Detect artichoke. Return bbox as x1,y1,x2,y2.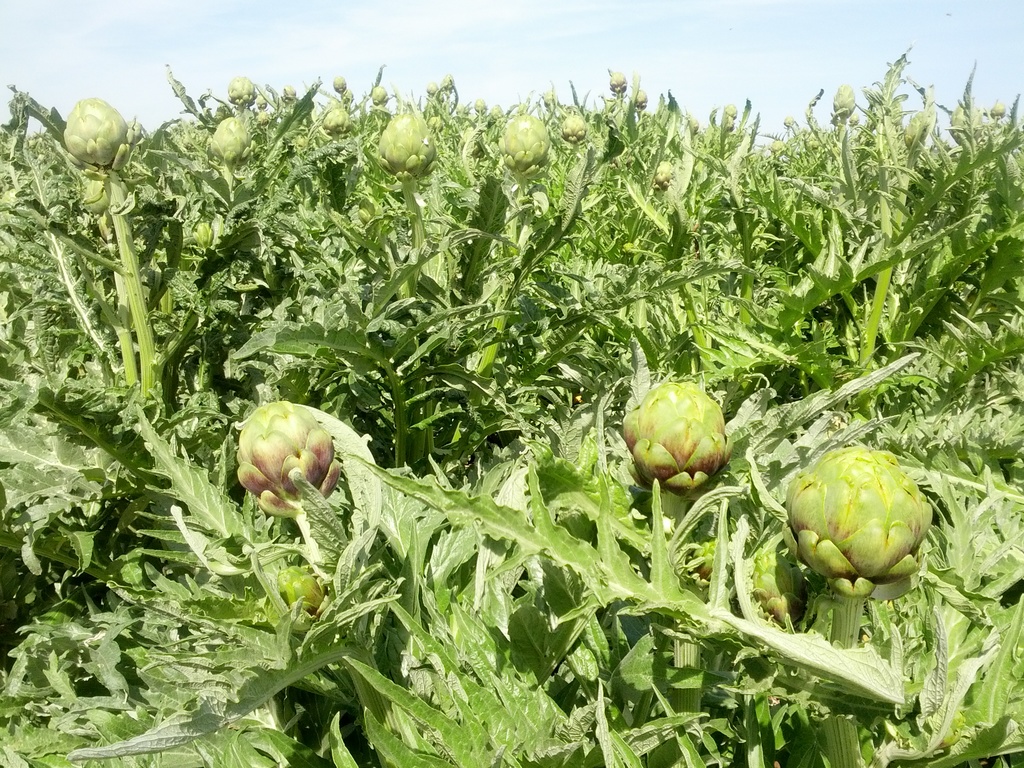
832,88,853,123.
